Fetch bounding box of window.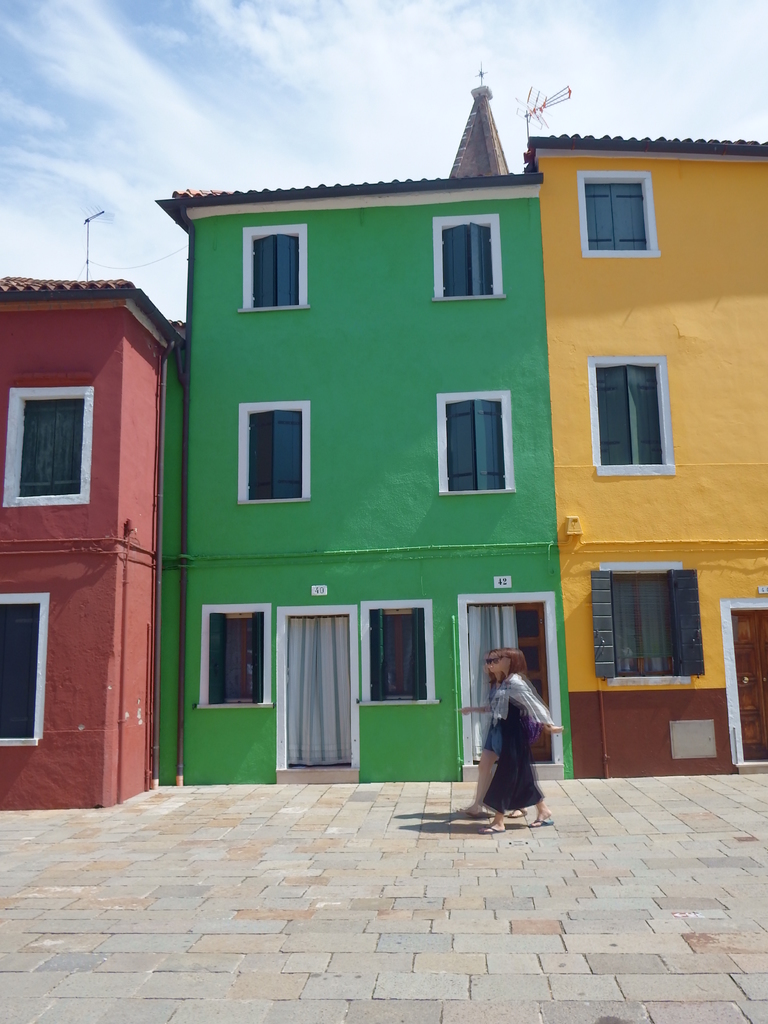
Bbox: {"left": 586, "top": 556, "right": 707, "bottom": 687}.
